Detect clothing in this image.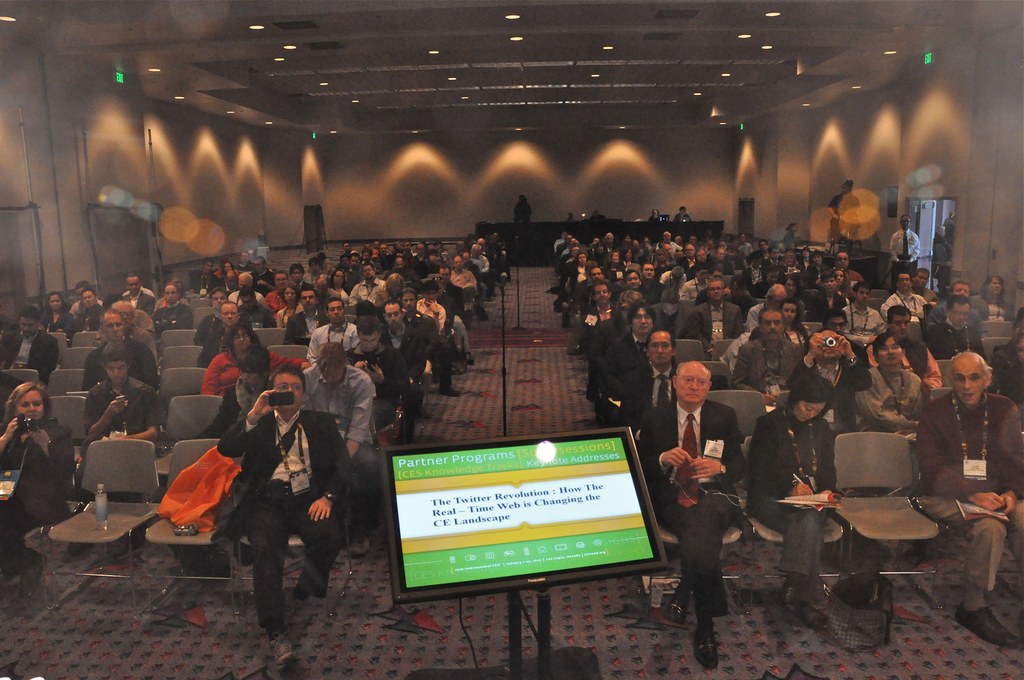
Detection: region(888, 228, 924, 289).
